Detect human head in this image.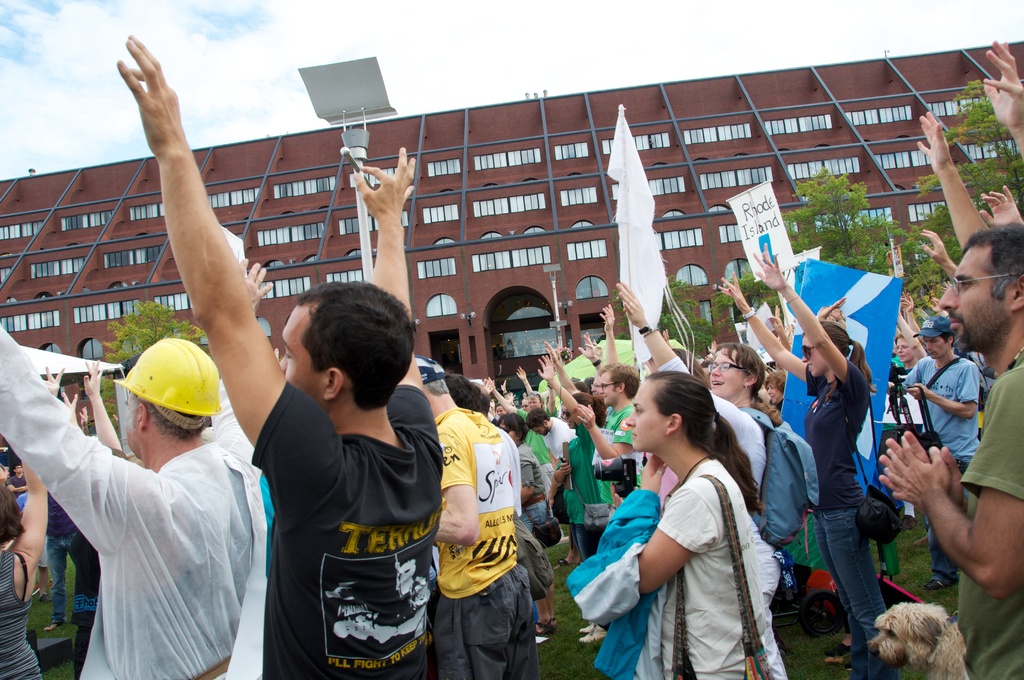
Detection: box=[525, 408, 552, 434].
